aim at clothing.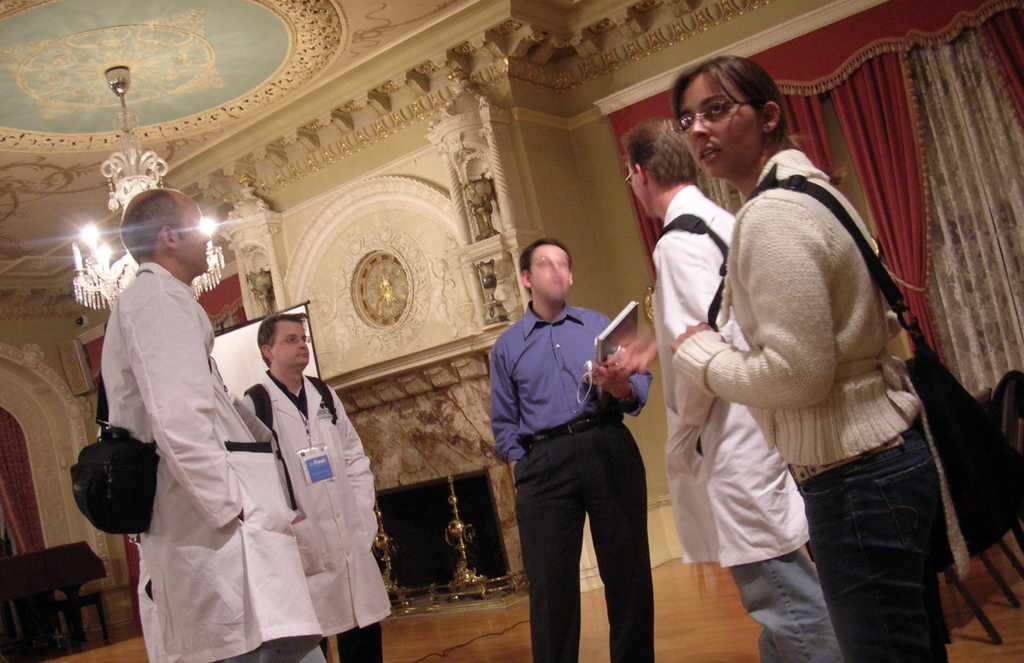
Aimed at select_region(516, 420, 651, 659).
